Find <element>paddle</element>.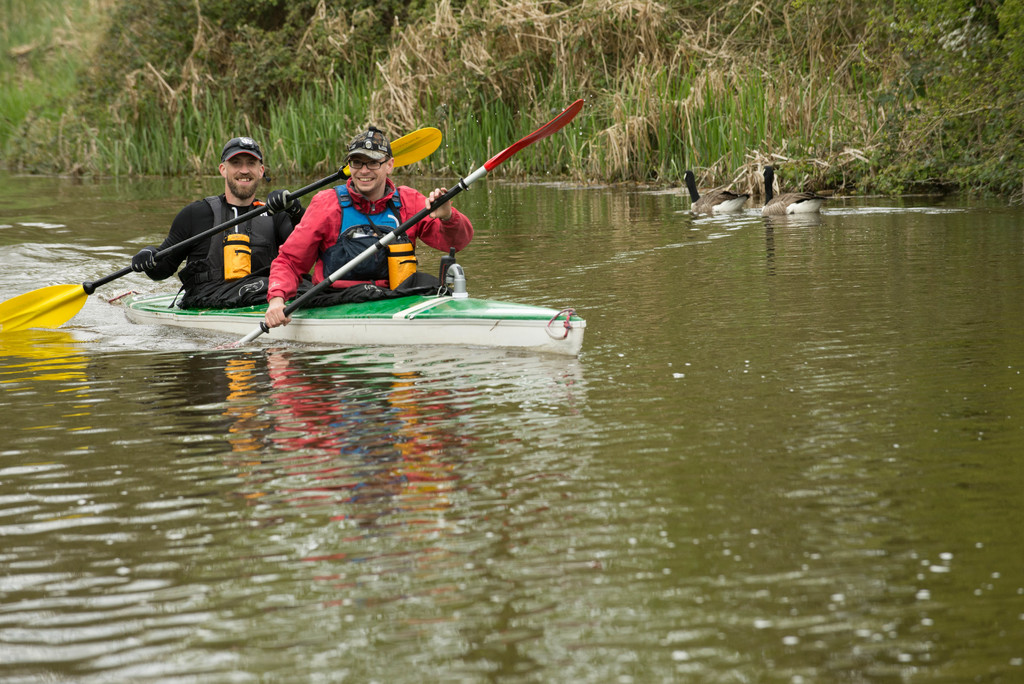
bbox=(0, 125, 444, 331).
